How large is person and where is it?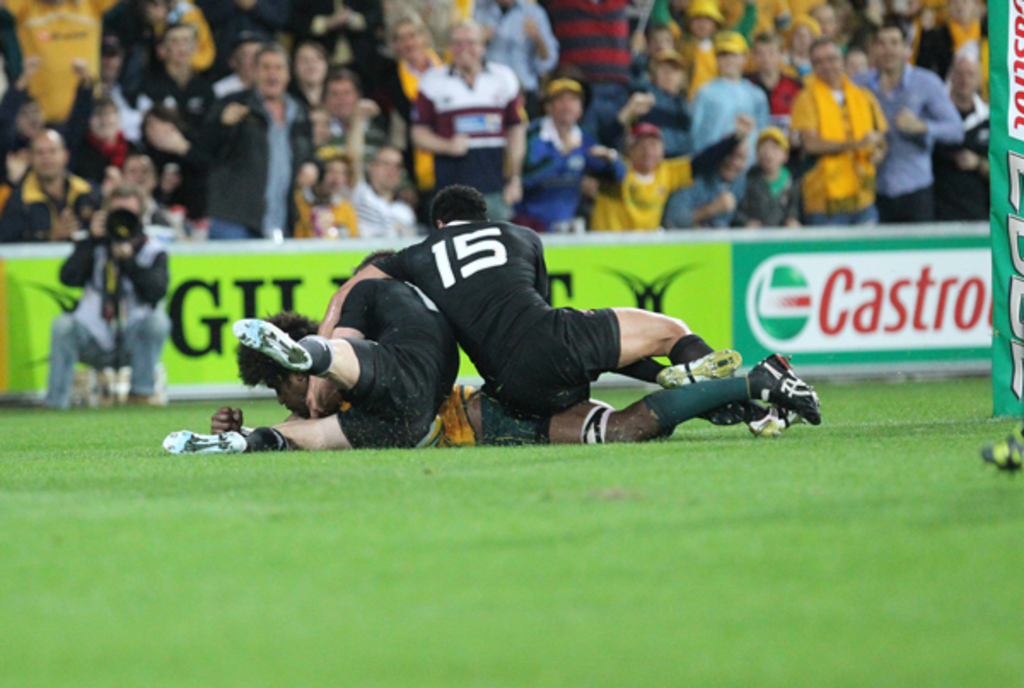
Bounding box: region(44, 200, 177, 411).
